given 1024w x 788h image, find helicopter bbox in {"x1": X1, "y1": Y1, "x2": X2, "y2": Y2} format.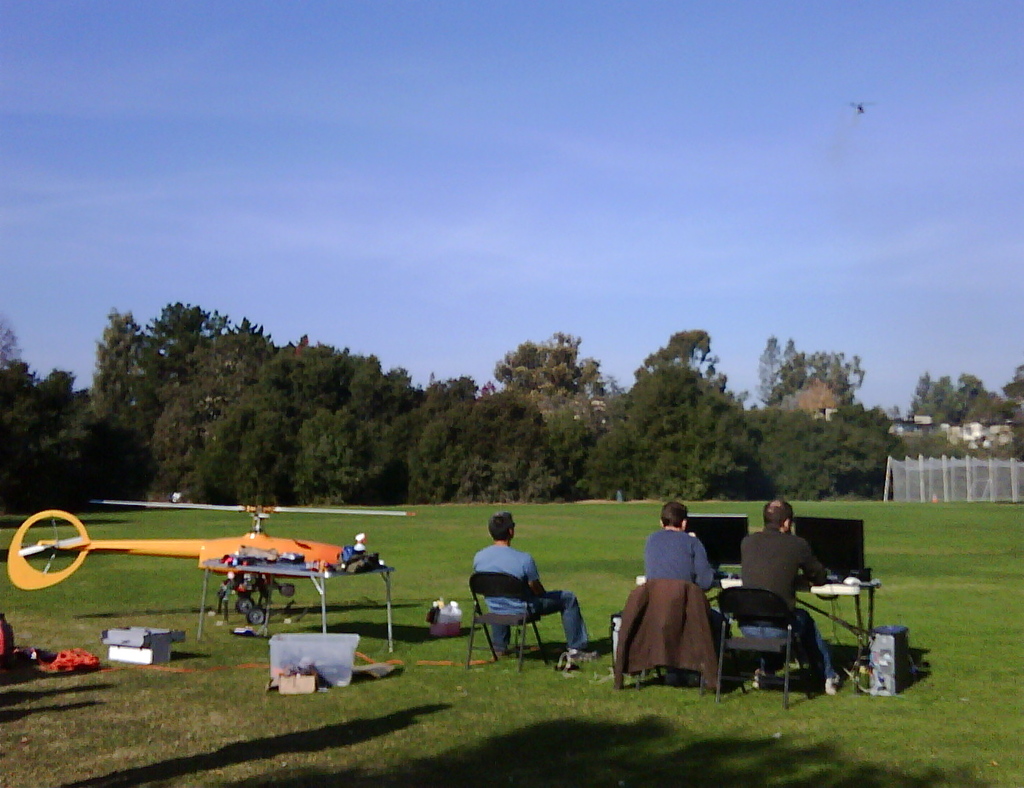
{"x1": 32, "y1": 491, "x2": 489, "y2": 623}.
